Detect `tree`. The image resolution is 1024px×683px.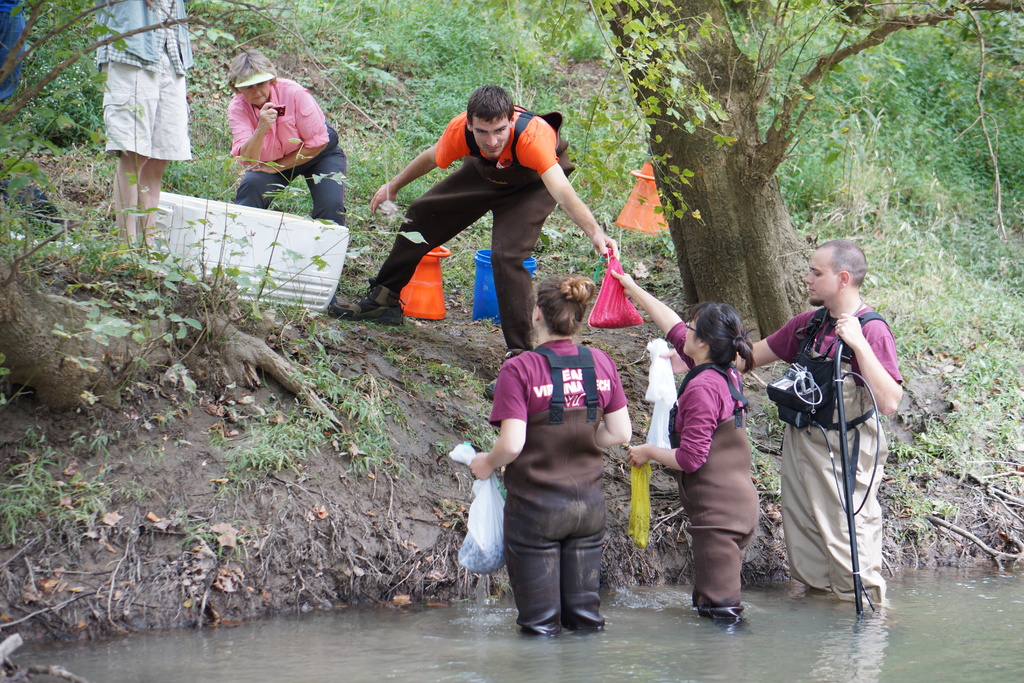
x1=577, y1=0, x2=1023, y2=411.
